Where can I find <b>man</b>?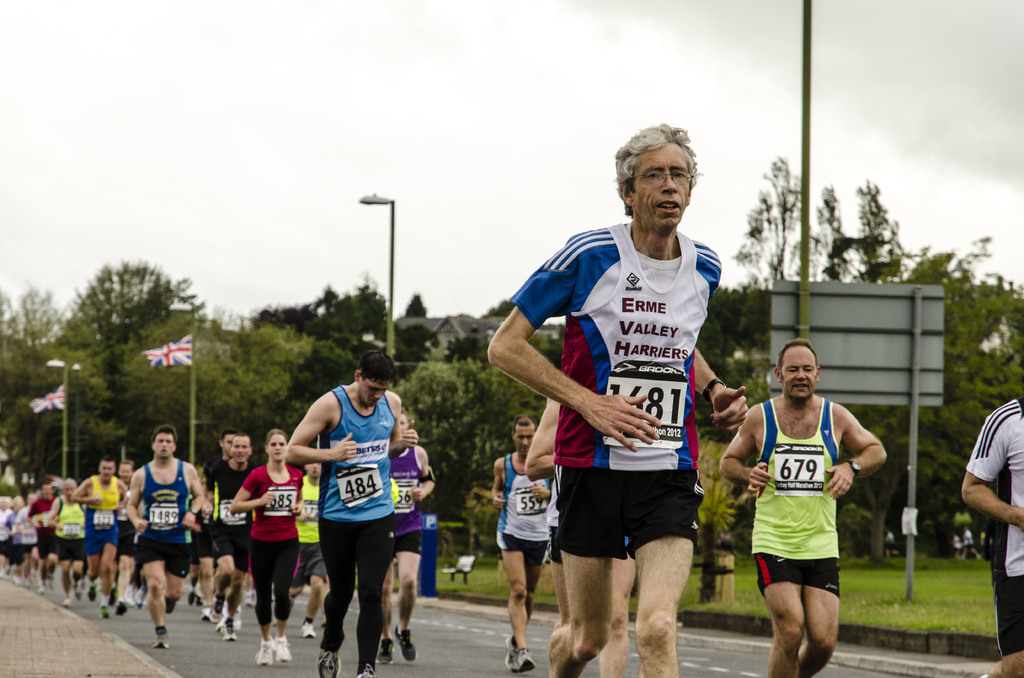
You can find it at (69, 456, 129, 619).
